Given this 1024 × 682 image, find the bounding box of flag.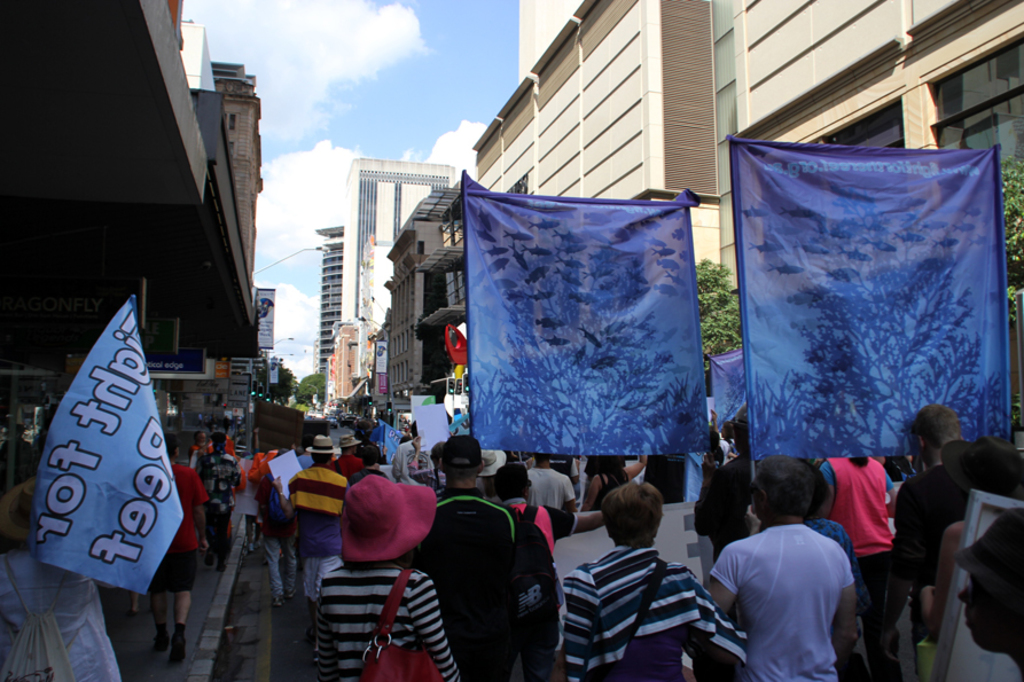
x1=220 y1=426 x2=236 y2=472.
